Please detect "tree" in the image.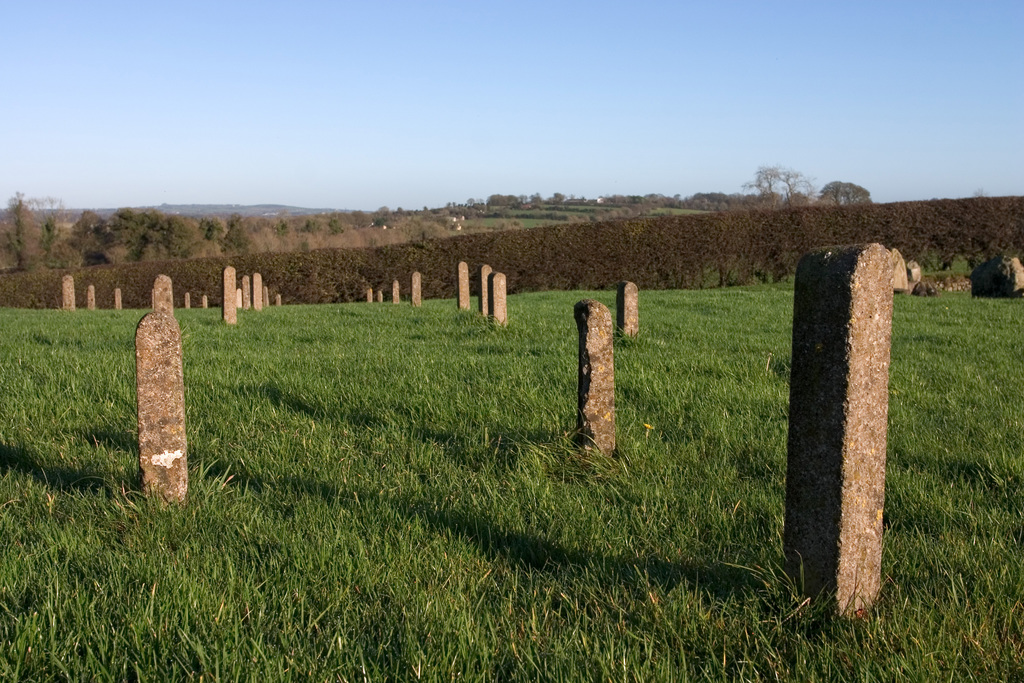
{"left": 58, "top": 197, "right": 114, "bottom": 267}.
